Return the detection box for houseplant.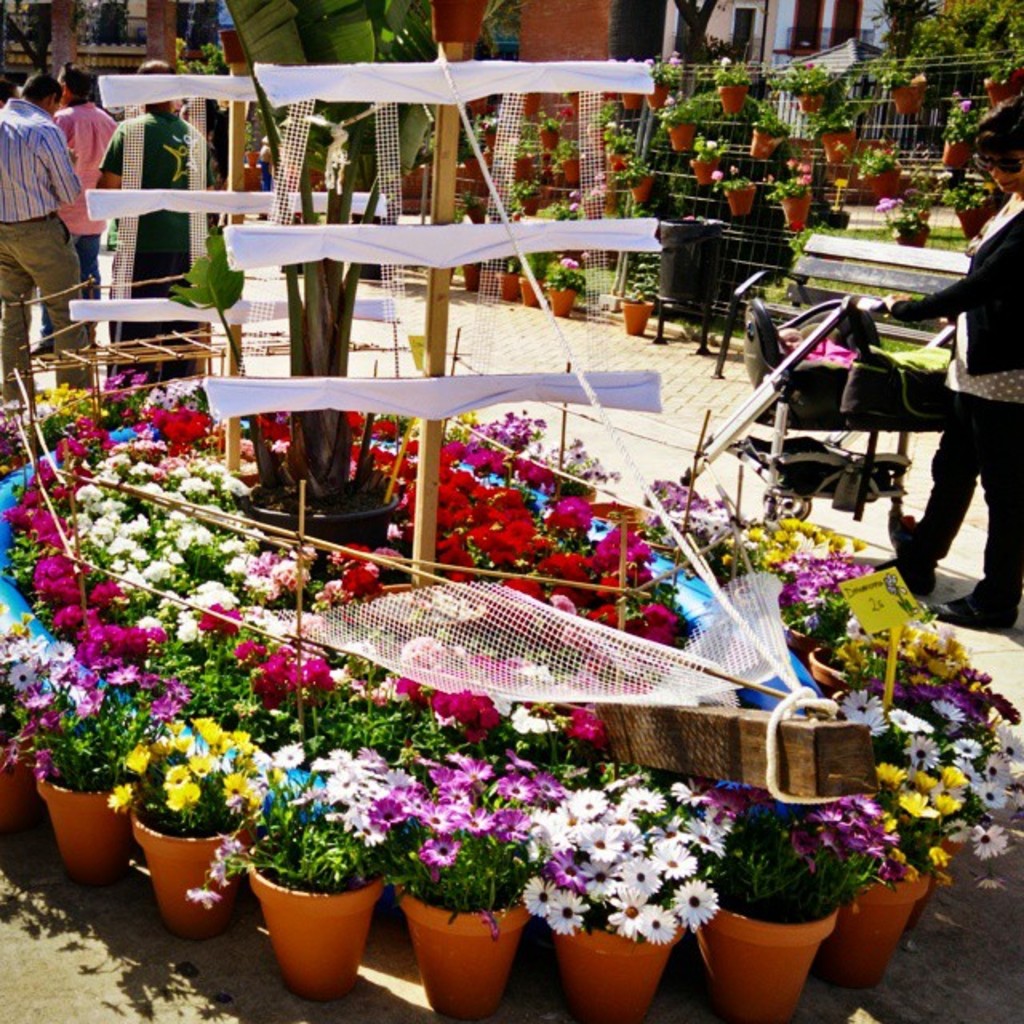
[left=254, top=744, right=397, bottom=984].
